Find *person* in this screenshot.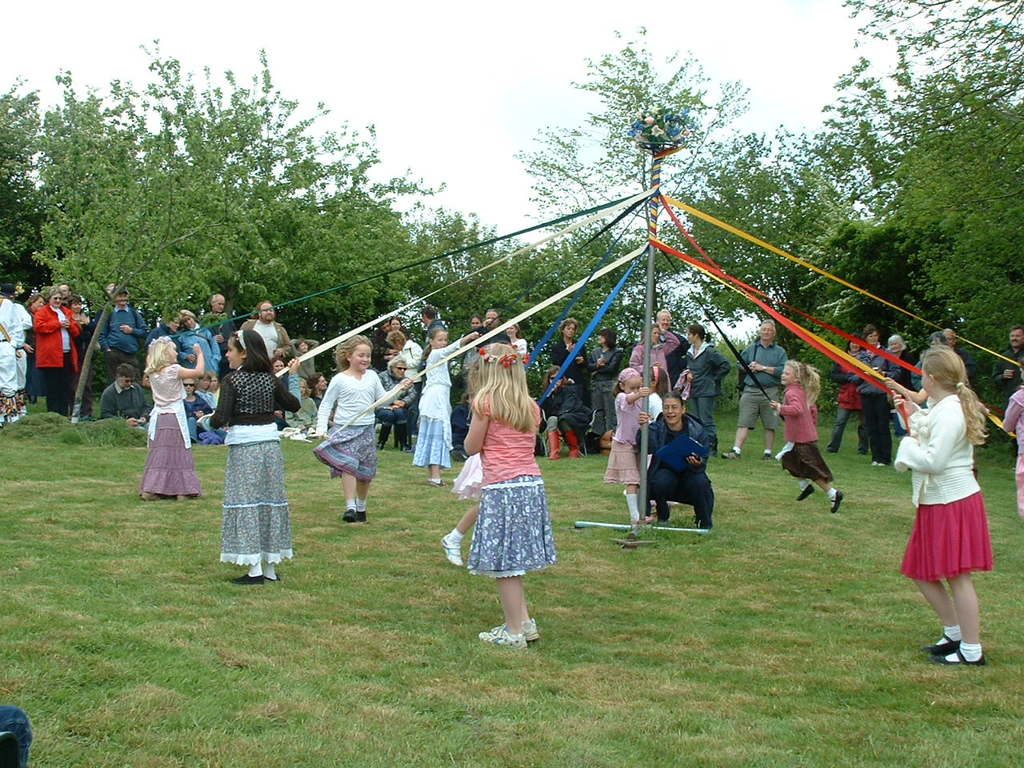
The bounding box for *person* is {"left": 880, "top": 310, "right": 910, "bottom": 422}.
